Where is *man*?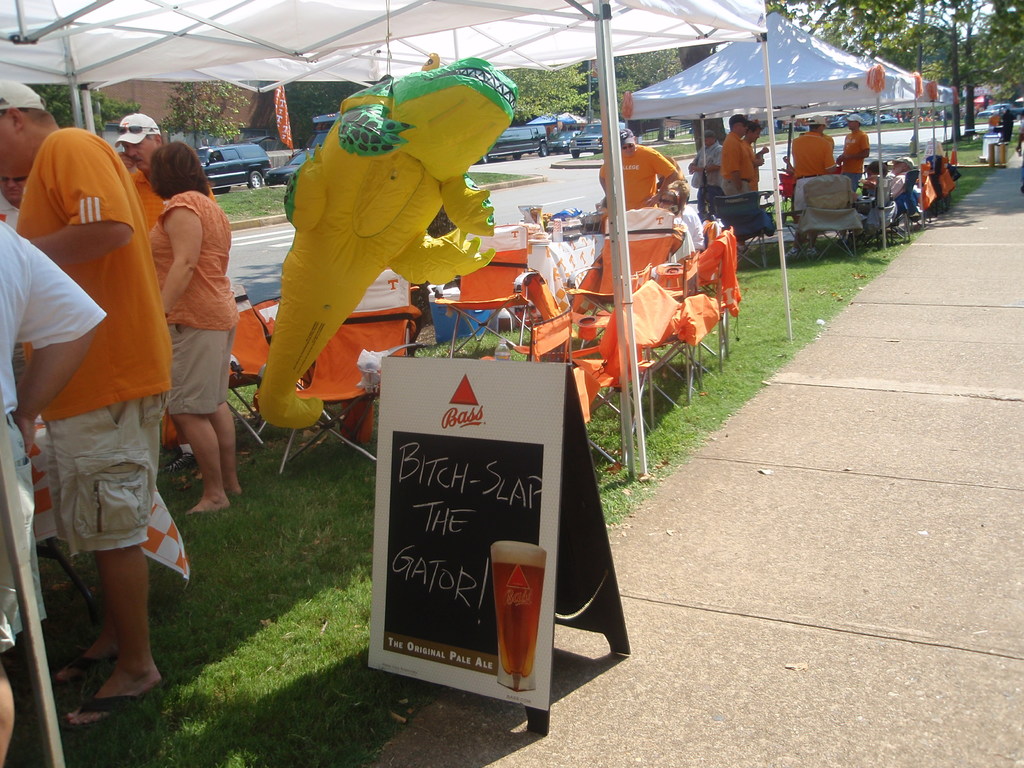
722:114:752:259.
